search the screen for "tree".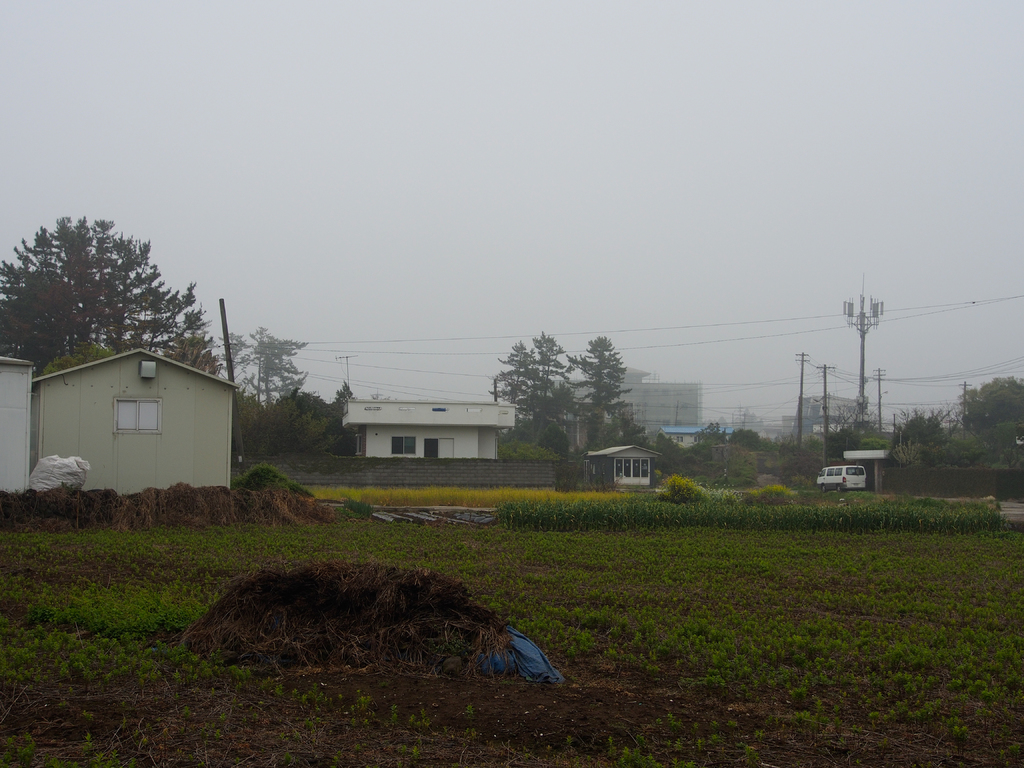
Found at box=[251, 383, 356, 460].
